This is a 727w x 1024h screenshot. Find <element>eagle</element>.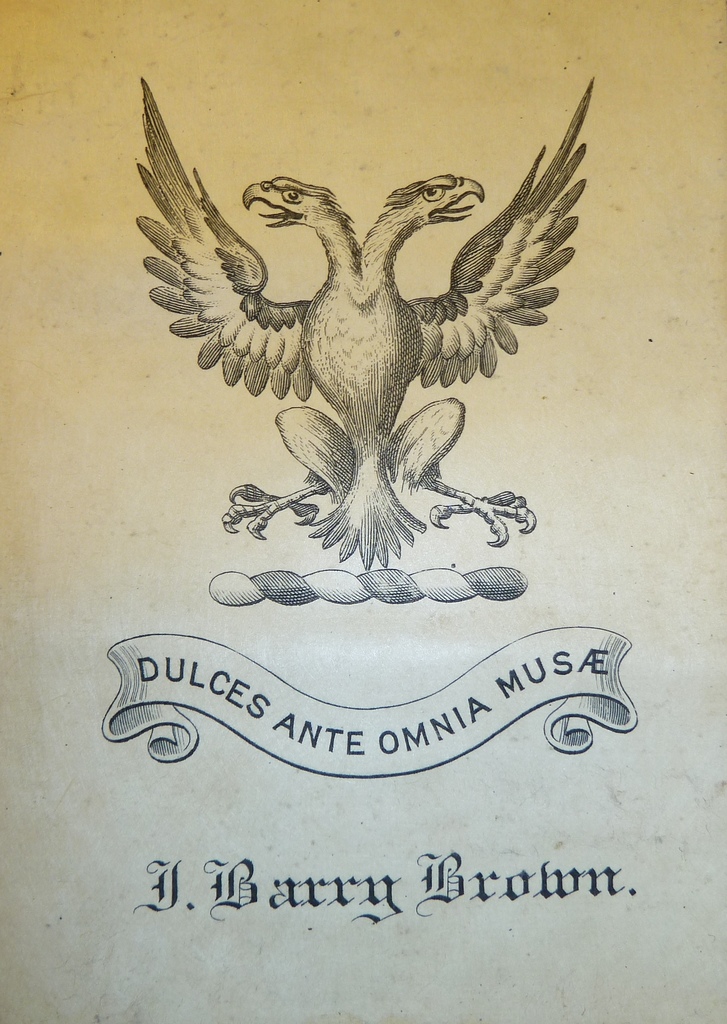
Bounding box: (130,68,601,572).
